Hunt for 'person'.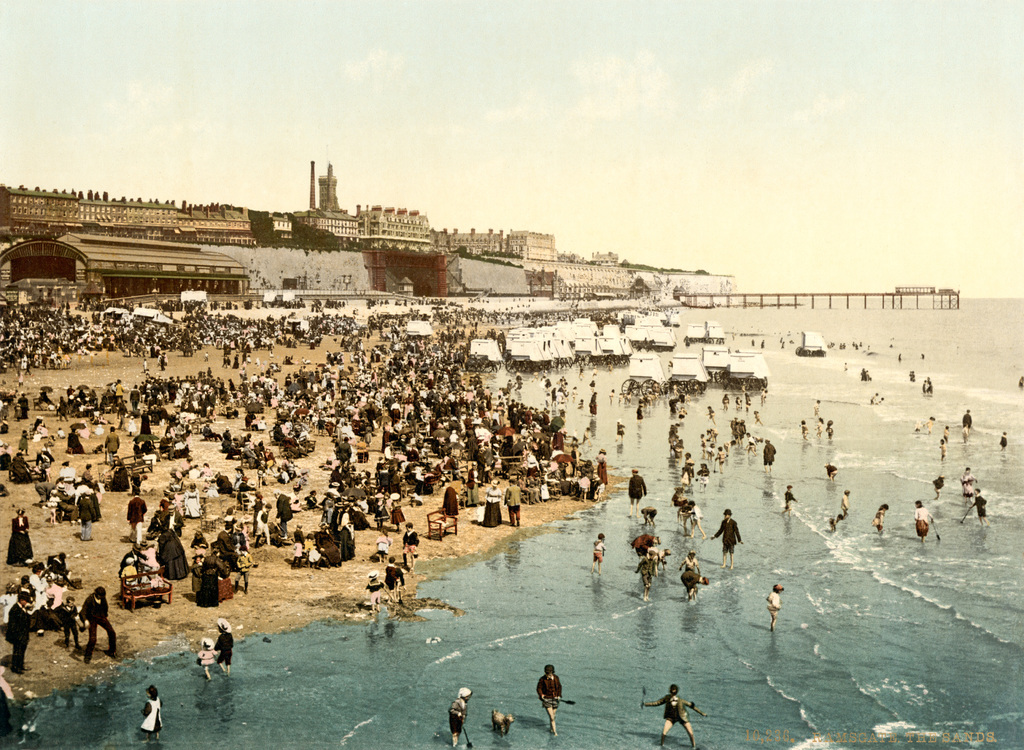
Hunted down at (631, 530, 661, 557).
